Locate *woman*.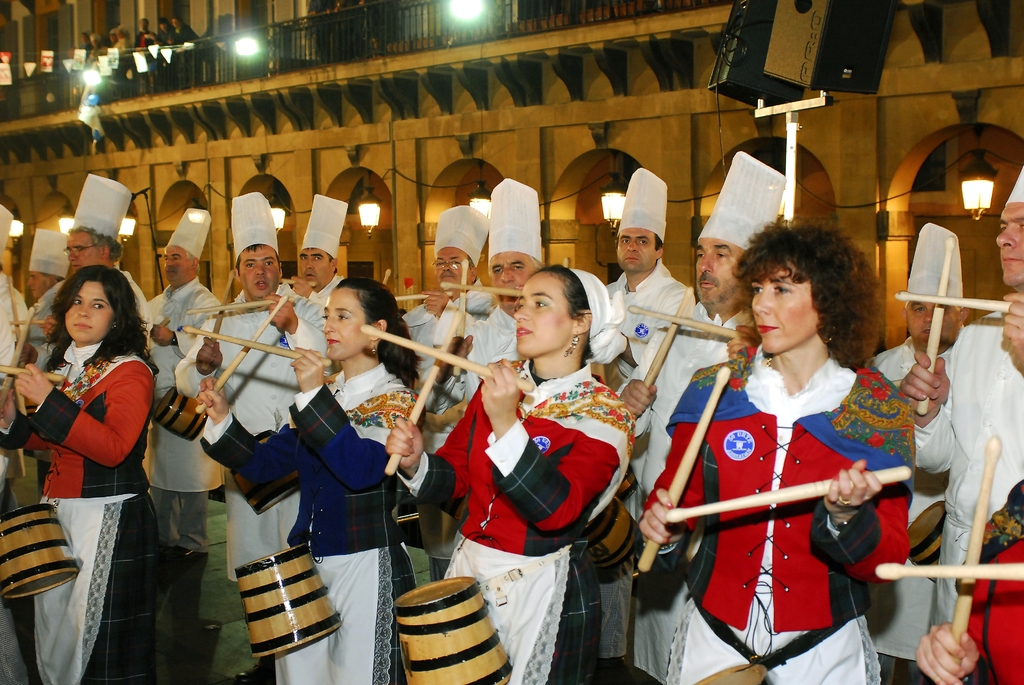
Bounding box: region(113, 25, 130, 51).
